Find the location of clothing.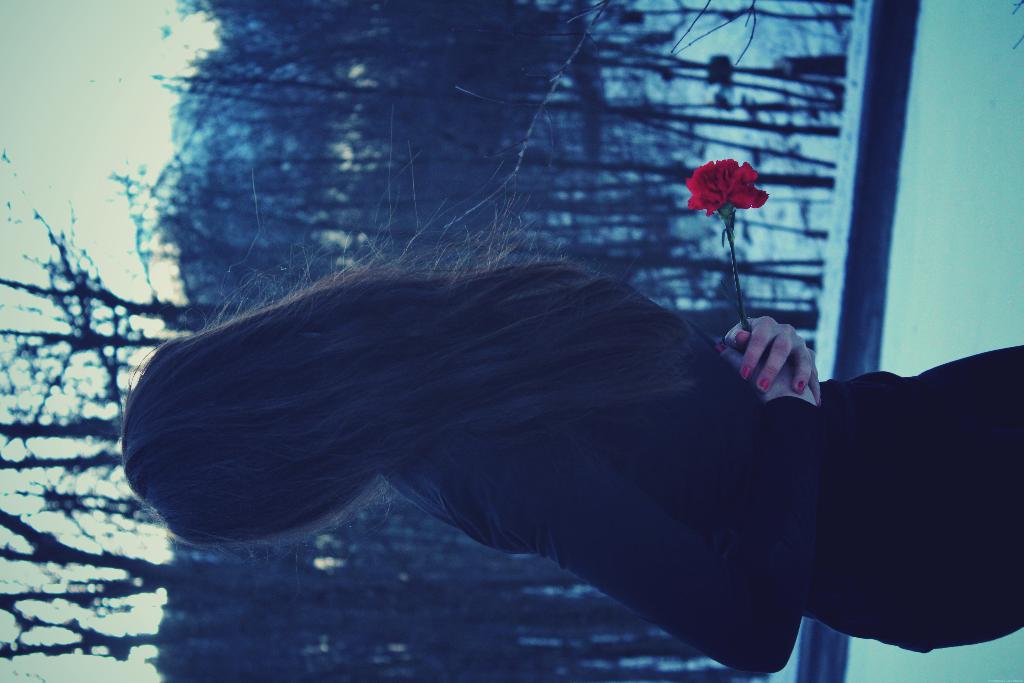
Location: (x1=382, y1=264, x2=816, y2=679).
